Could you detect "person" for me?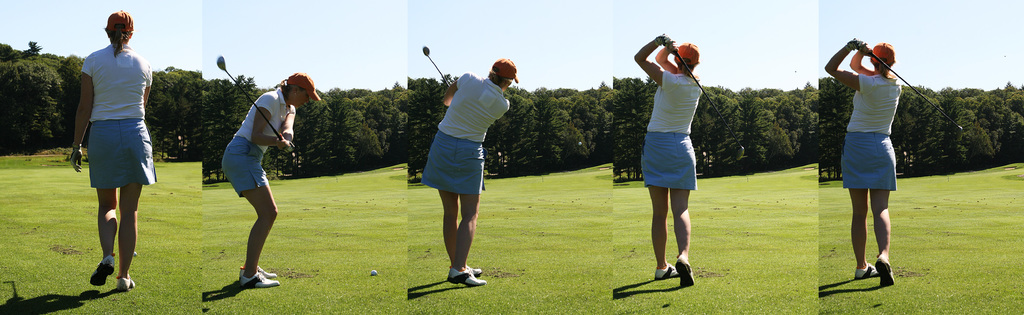
Detection result: locate(67, 10, 159, 291).
